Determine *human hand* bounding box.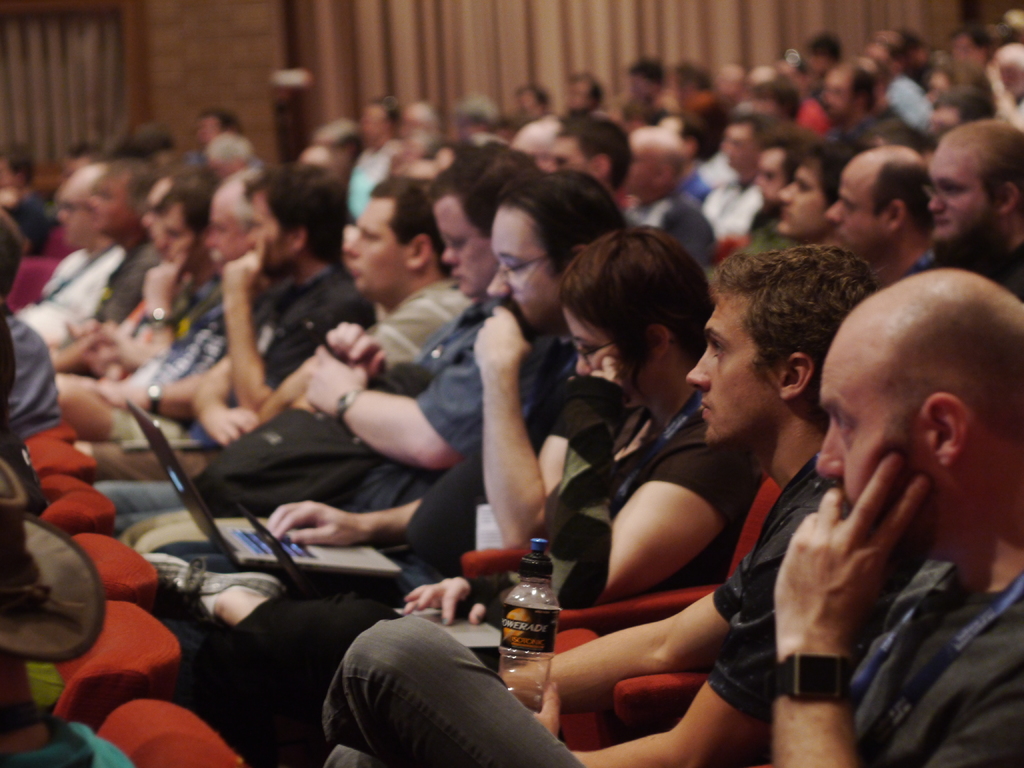
Determined: (322,319,388,381).
